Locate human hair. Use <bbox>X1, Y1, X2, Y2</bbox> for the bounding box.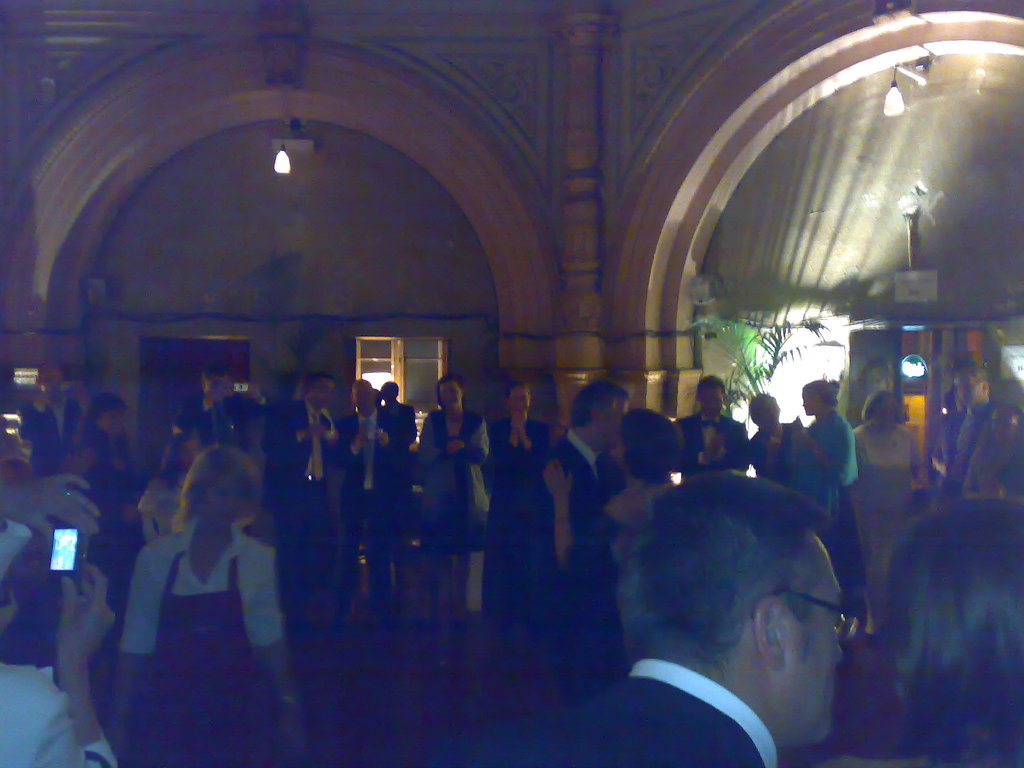
<bbox>438, 376, 467, 412</bbox>.
